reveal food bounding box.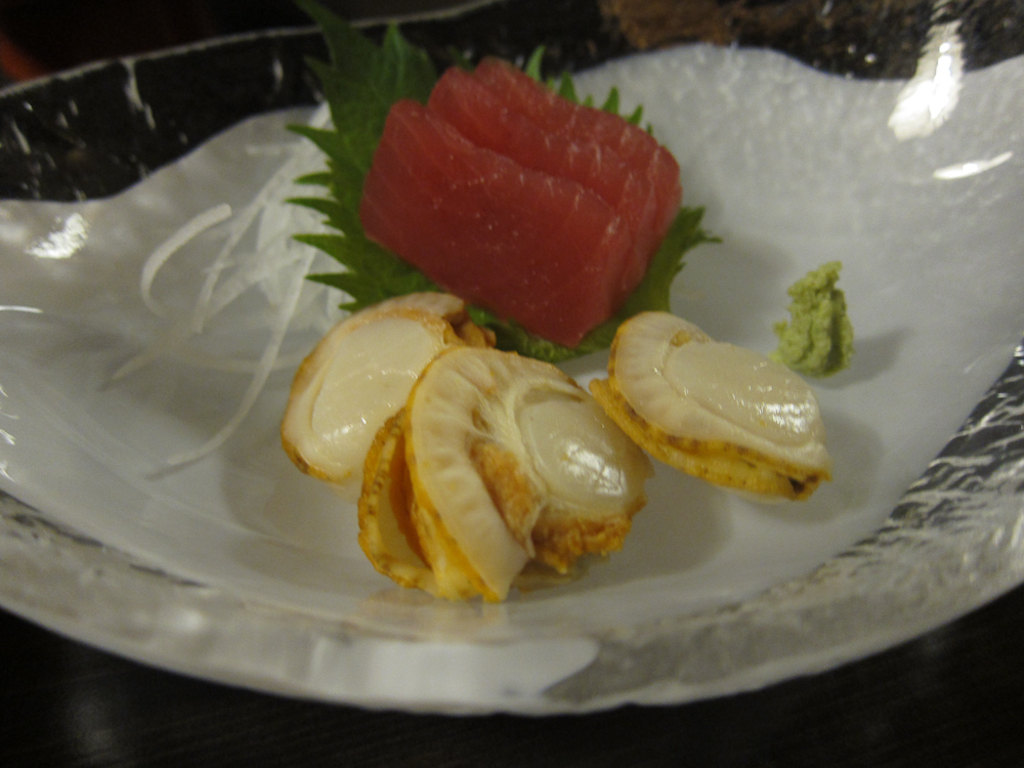
Revealed: BBox(279, 292, 654, 600).
